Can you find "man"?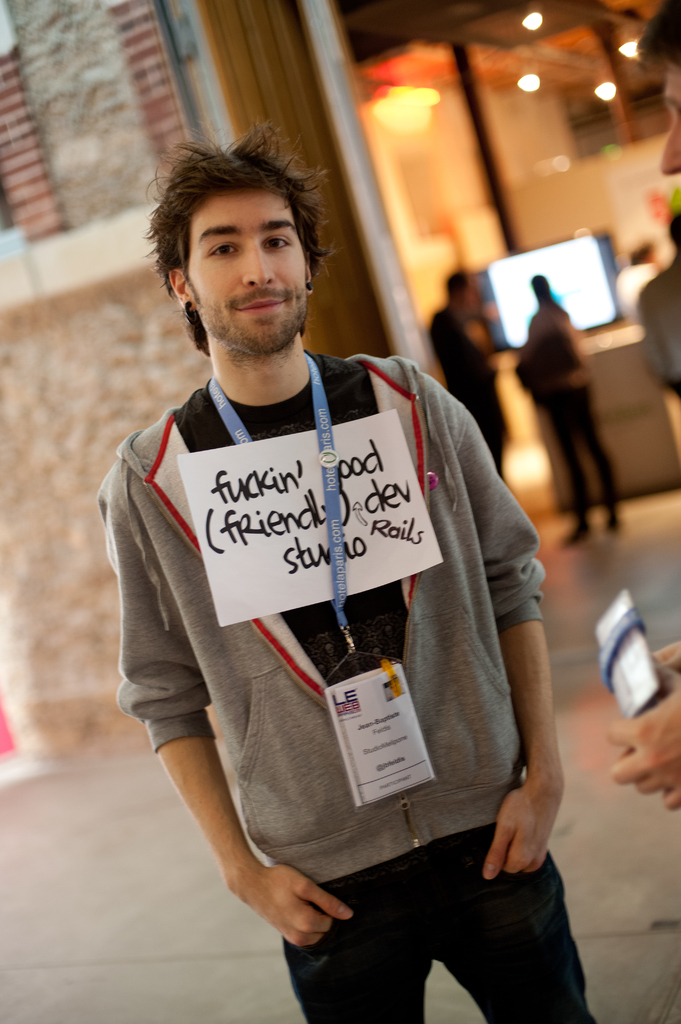
Yes, bounding box: [x1=636, y1=216, x2=680, y2=405].
